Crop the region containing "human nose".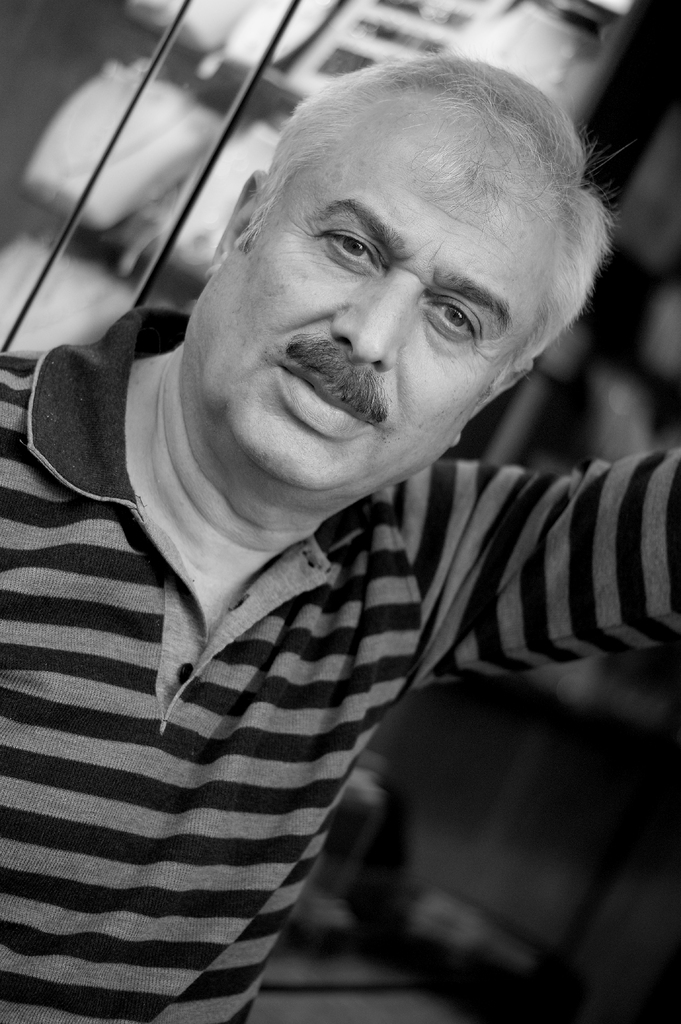
Crop region: <bbox>331, 272, 413, 369</bbox>.
